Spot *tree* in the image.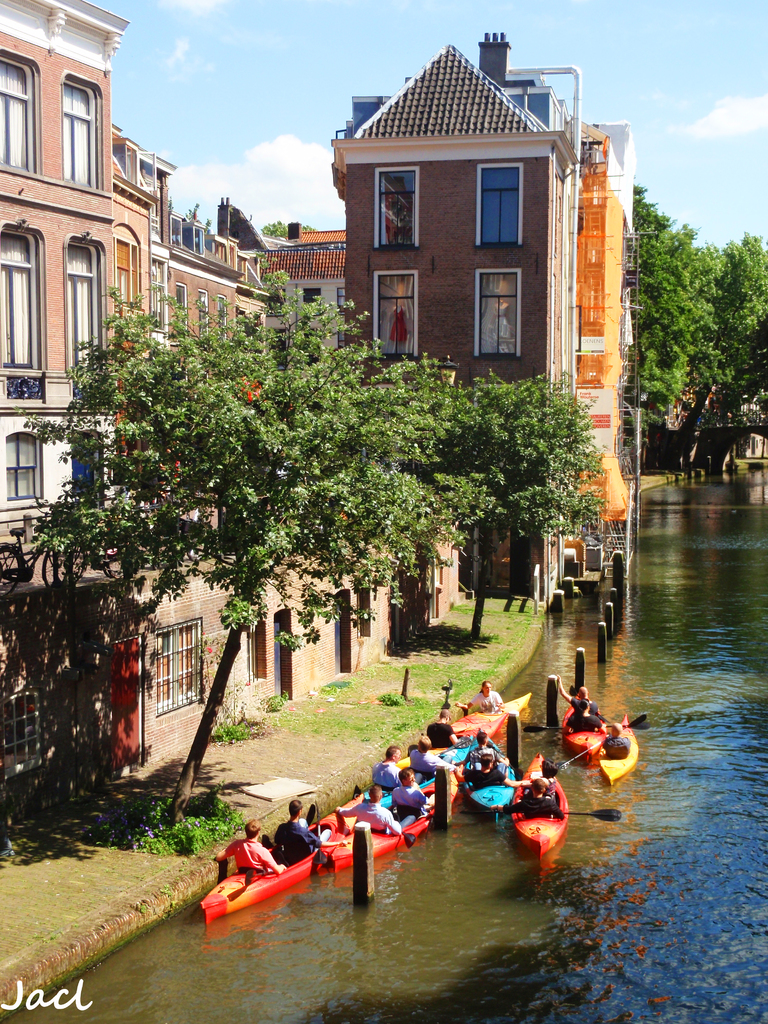
*tree* found at bbox=[262, 216, 306, 241].
